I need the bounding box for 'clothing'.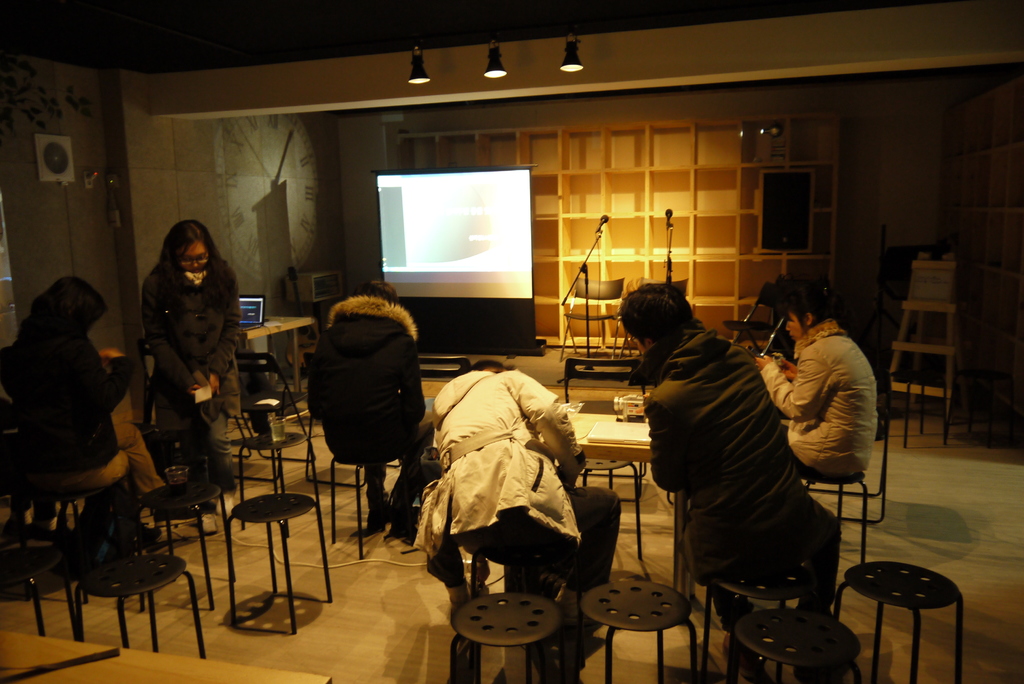
Here it is: (423,371,576,649).
